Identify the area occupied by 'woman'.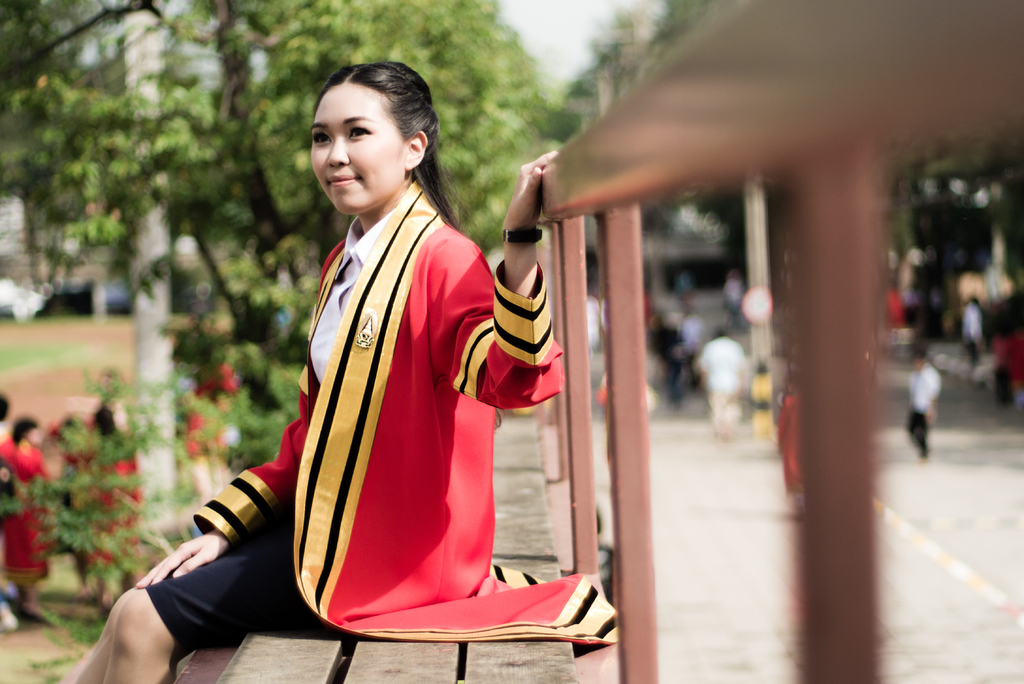
Area: BBox(60, 63, 614, 683).
